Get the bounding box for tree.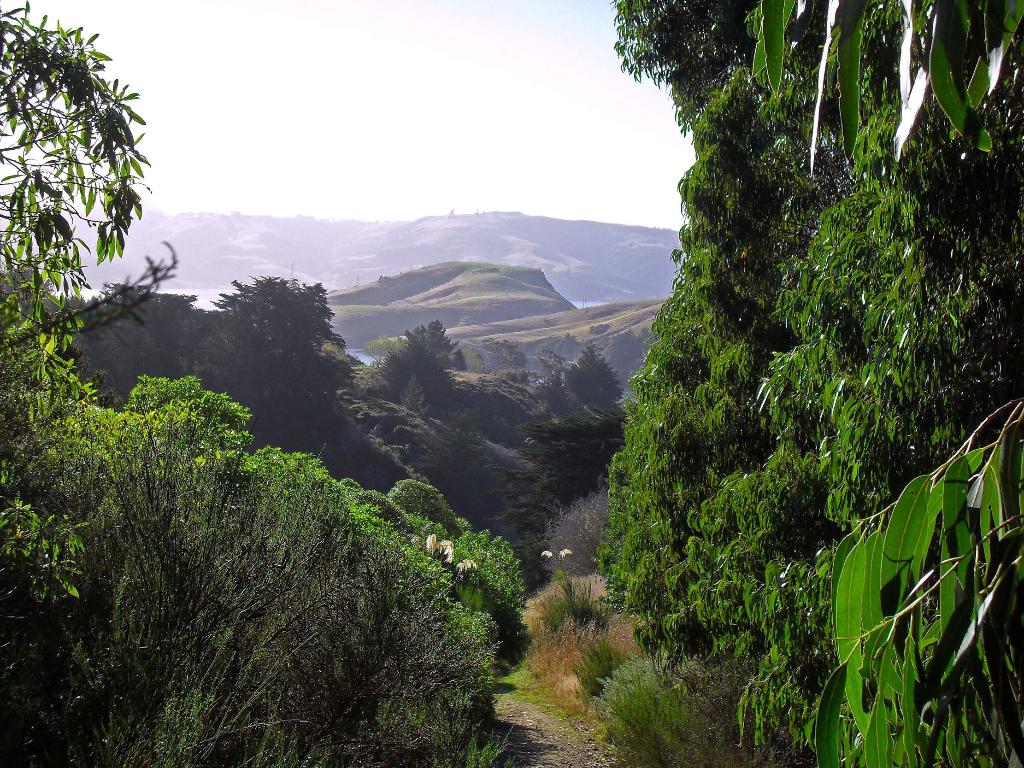
0, 0, 168, 765.
